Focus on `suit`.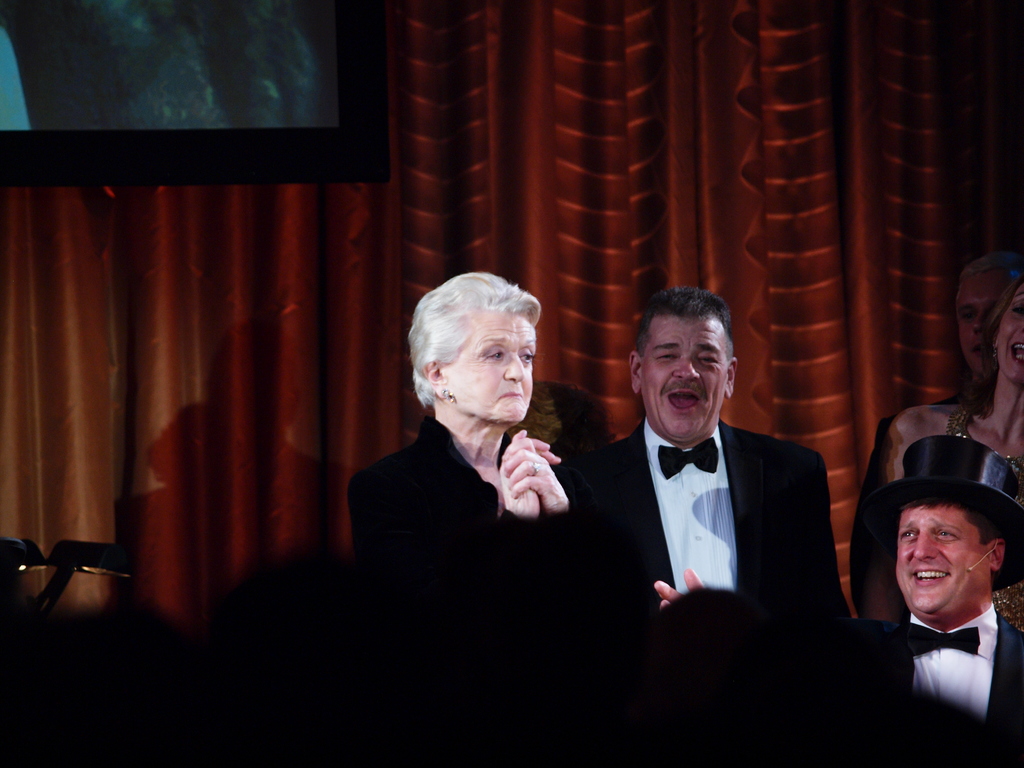
Focused at 876,604,1023,753.
